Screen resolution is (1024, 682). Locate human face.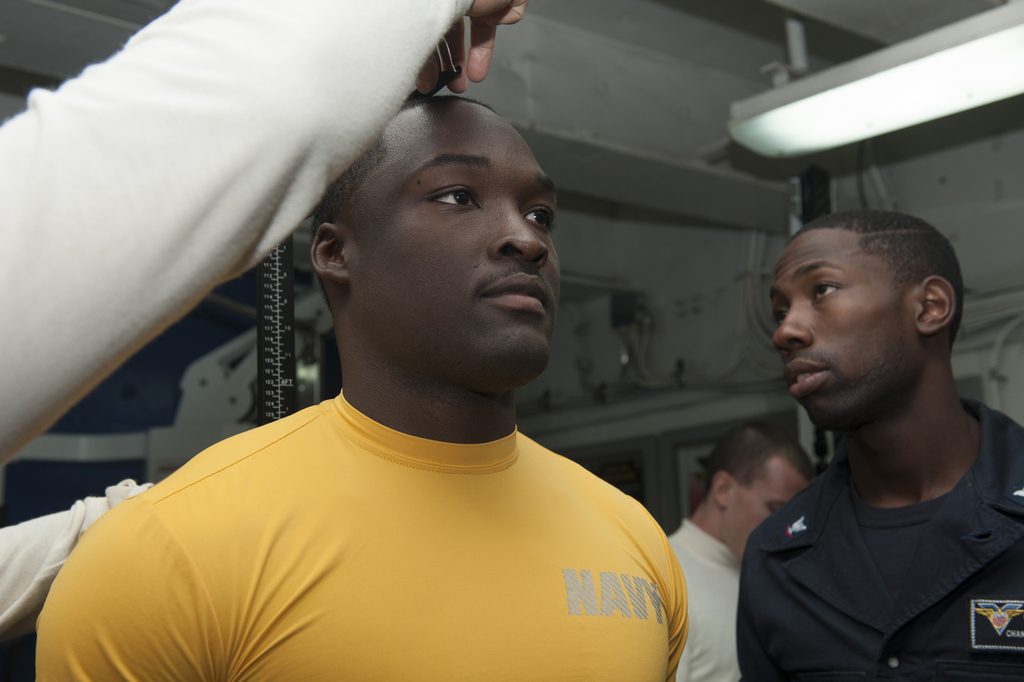
pyautogui.locateOnScreen(726, 455, 822, 582).
